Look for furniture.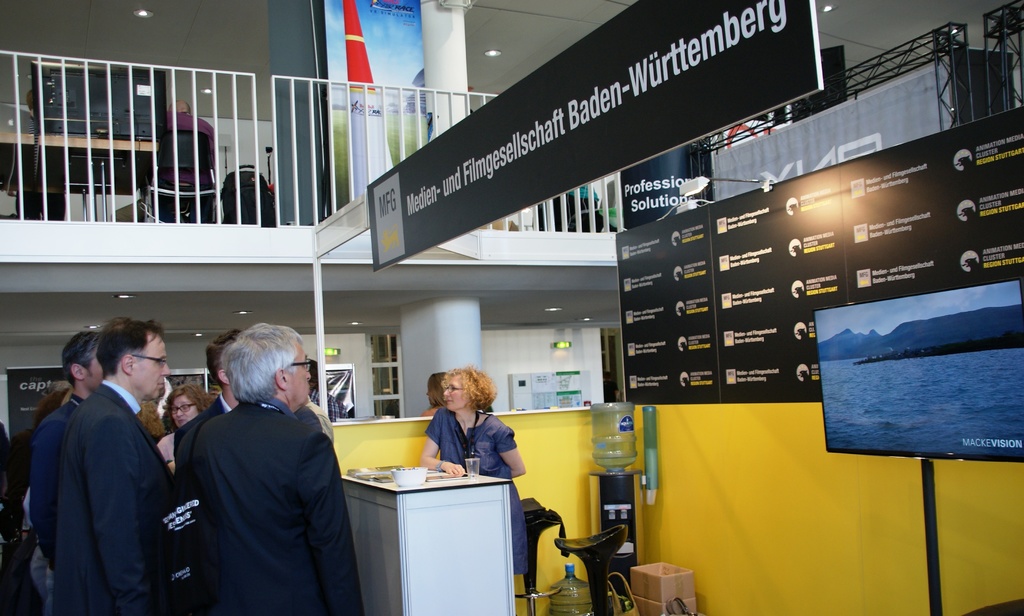
Found: box=[341, 461, 514, 615].
